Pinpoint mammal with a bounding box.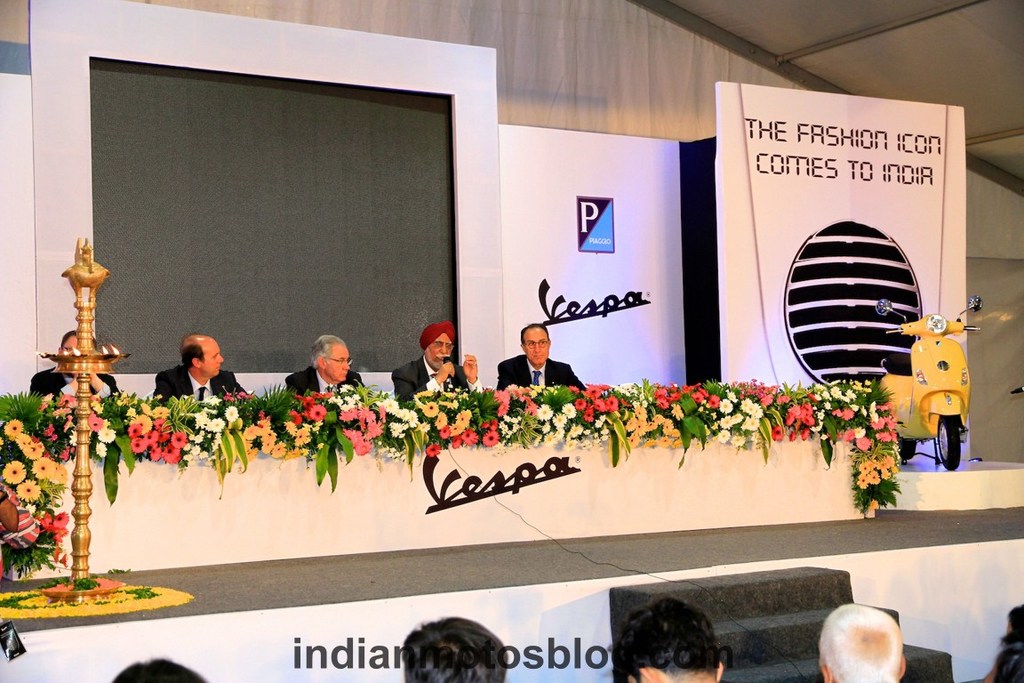
<region>981, 600, 1023, 682</region>.
